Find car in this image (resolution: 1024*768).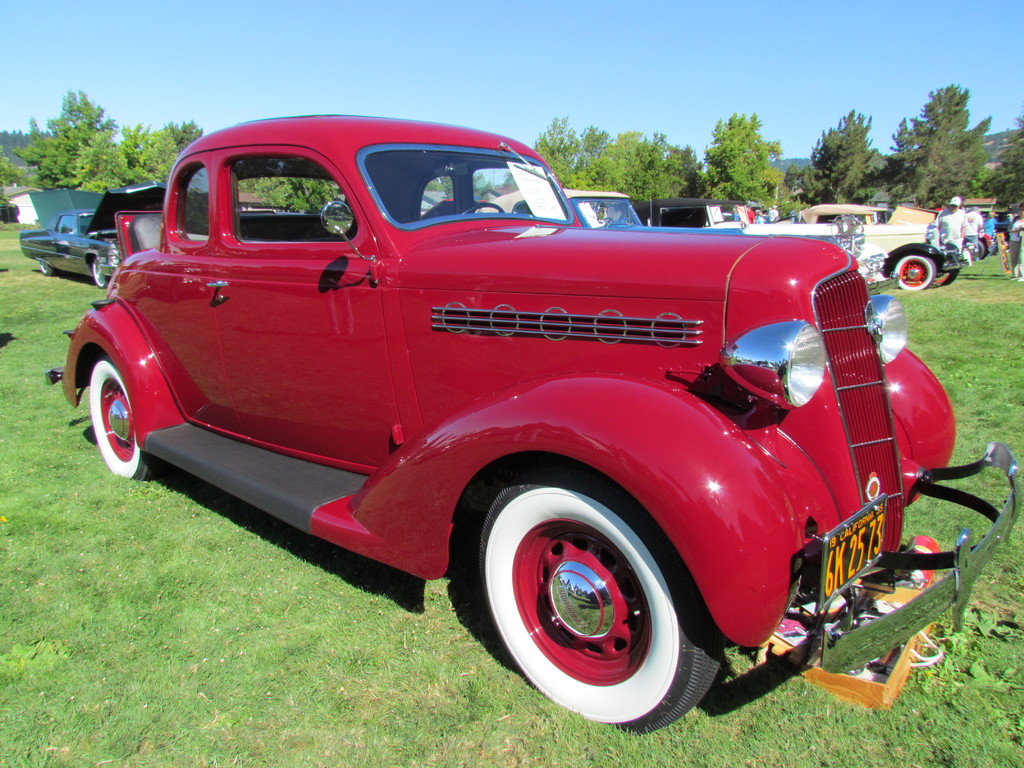
select_region(18, 180, 167, 291).
